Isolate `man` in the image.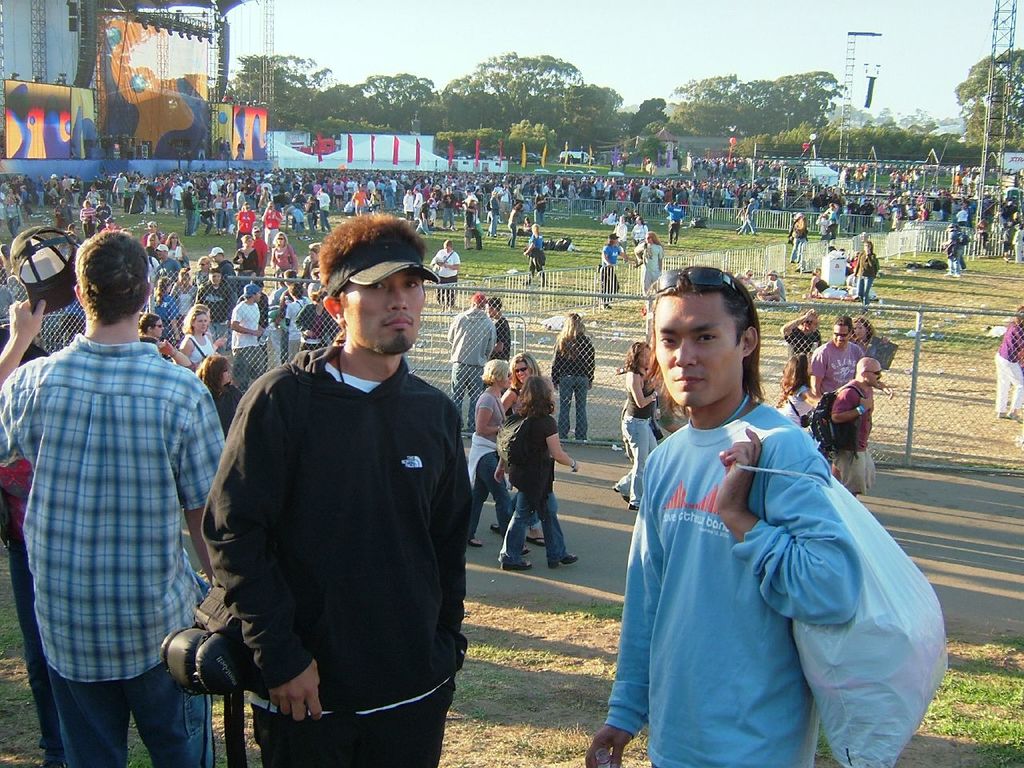
Isolated region: x1=429, y1=241, x2=462, y2=314.
